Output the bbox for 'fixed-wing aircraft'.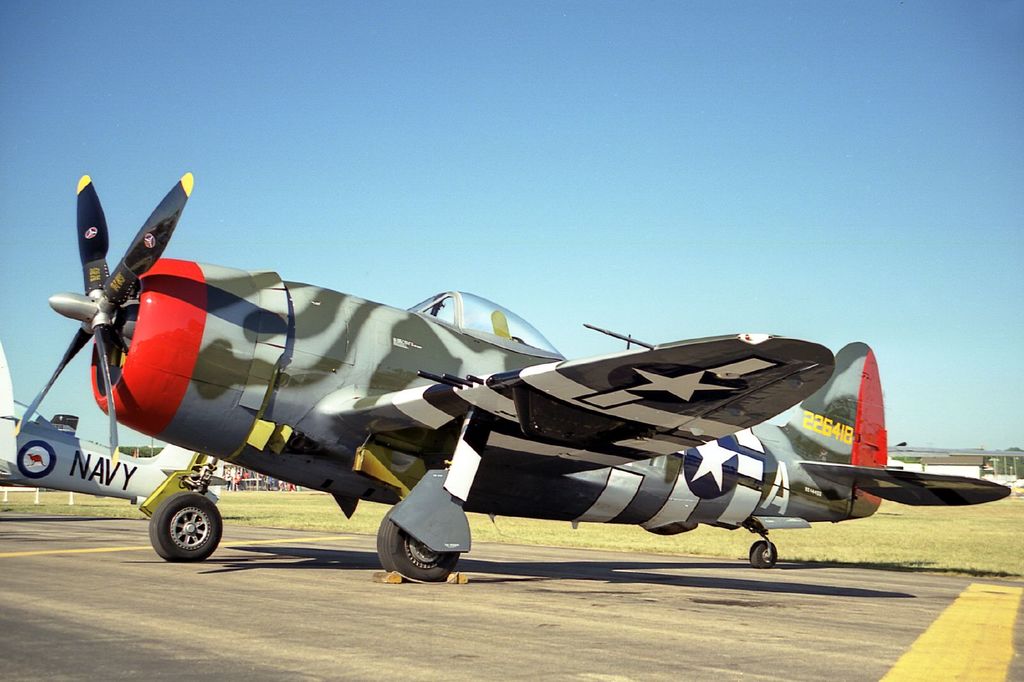
[5, 170, 1012, 594].
